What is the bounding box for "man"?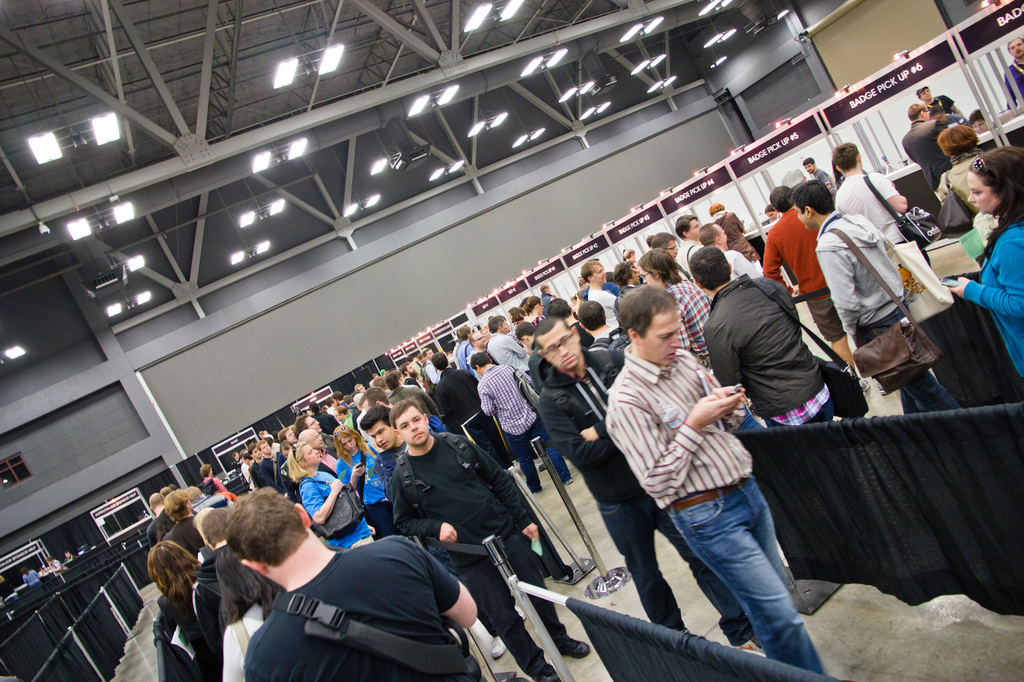
bbox(470, 329, 491, 350).
